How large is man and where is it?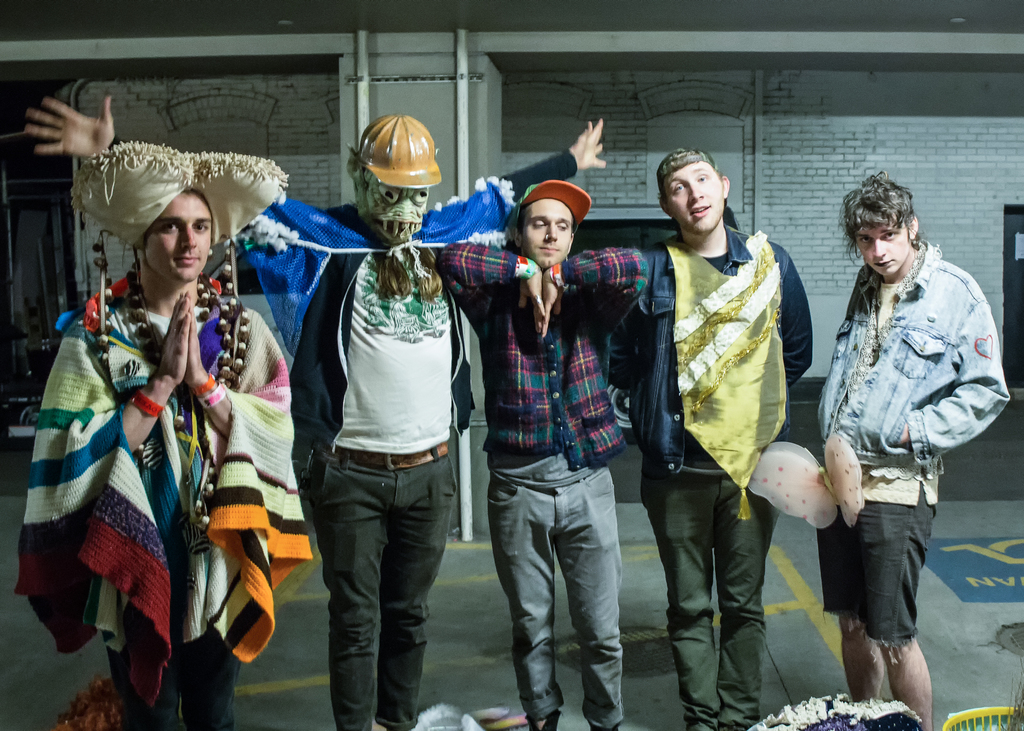
Bounding box: bbox(24, 142, 313, 730).
